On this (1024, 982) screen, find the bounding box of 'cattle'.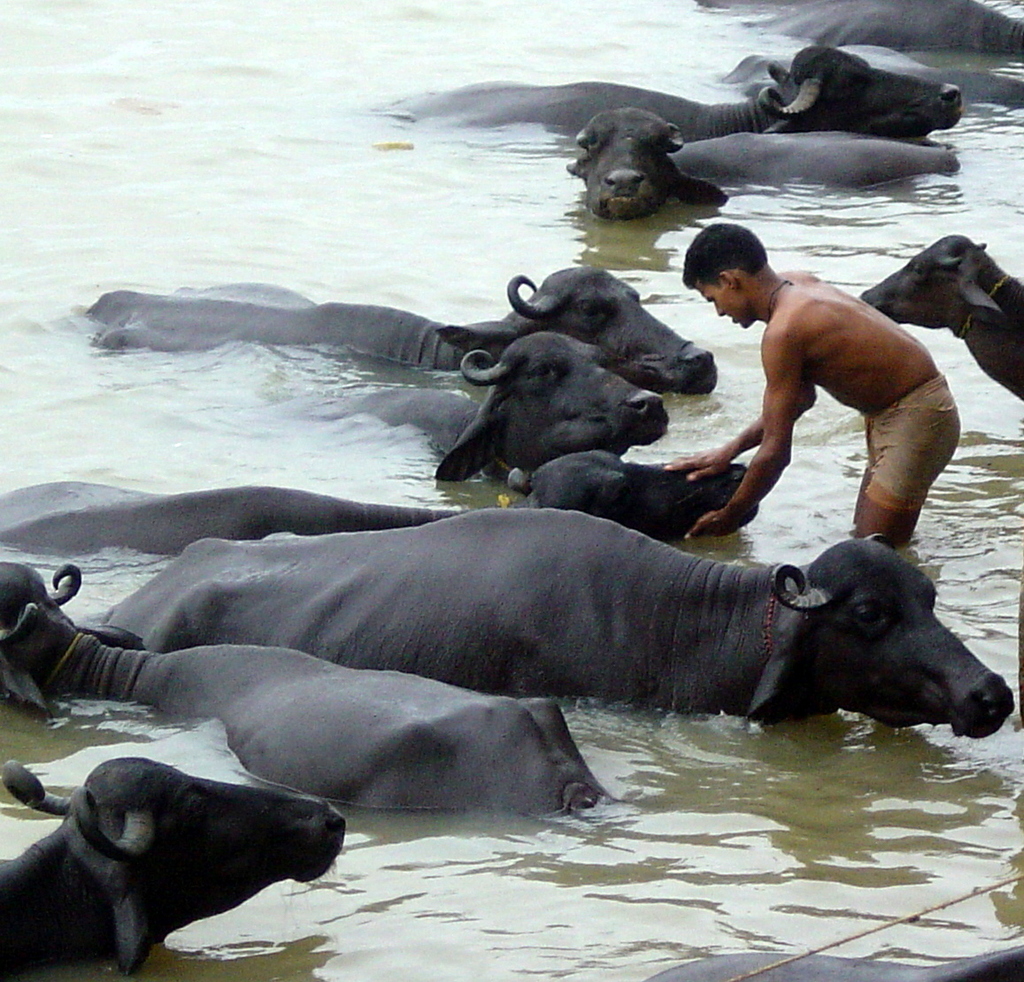
Bounding box: [x1=634, y1=948, x2=1023, y2=981].
